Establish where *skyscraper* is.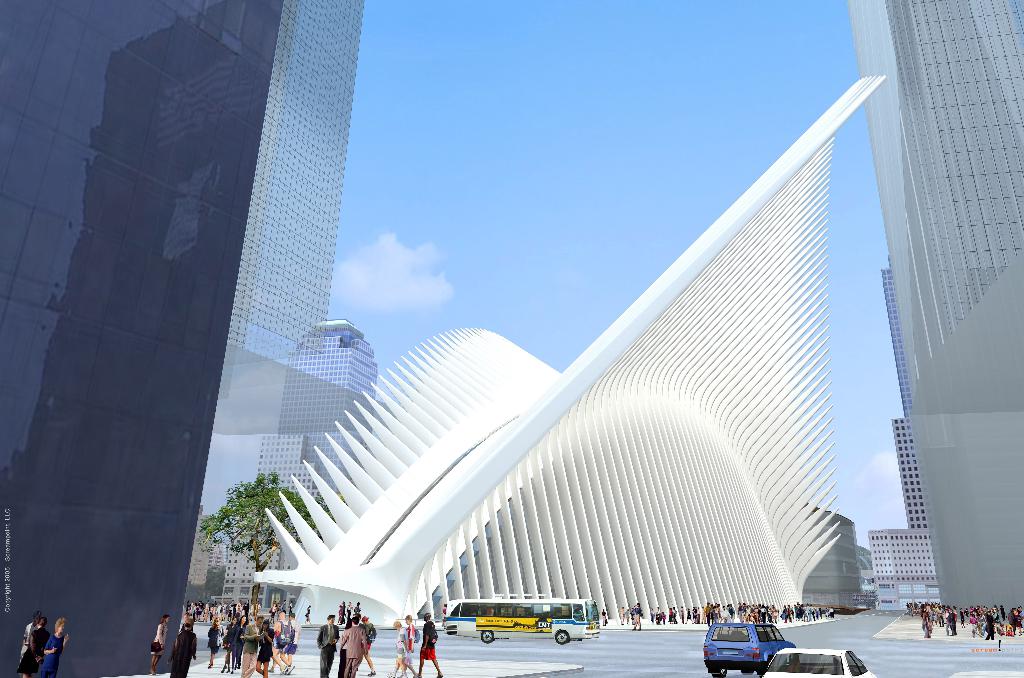
Established at (814, 3, 1015, 650).
